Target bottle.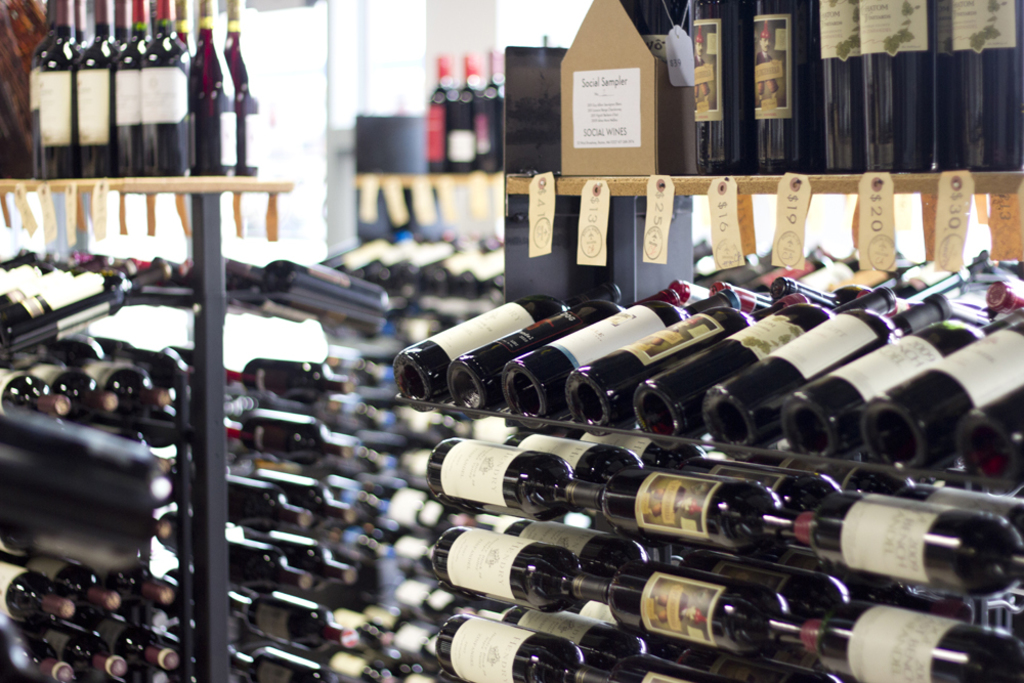
Target region: l=951, t=388, r=1022, b=503.
